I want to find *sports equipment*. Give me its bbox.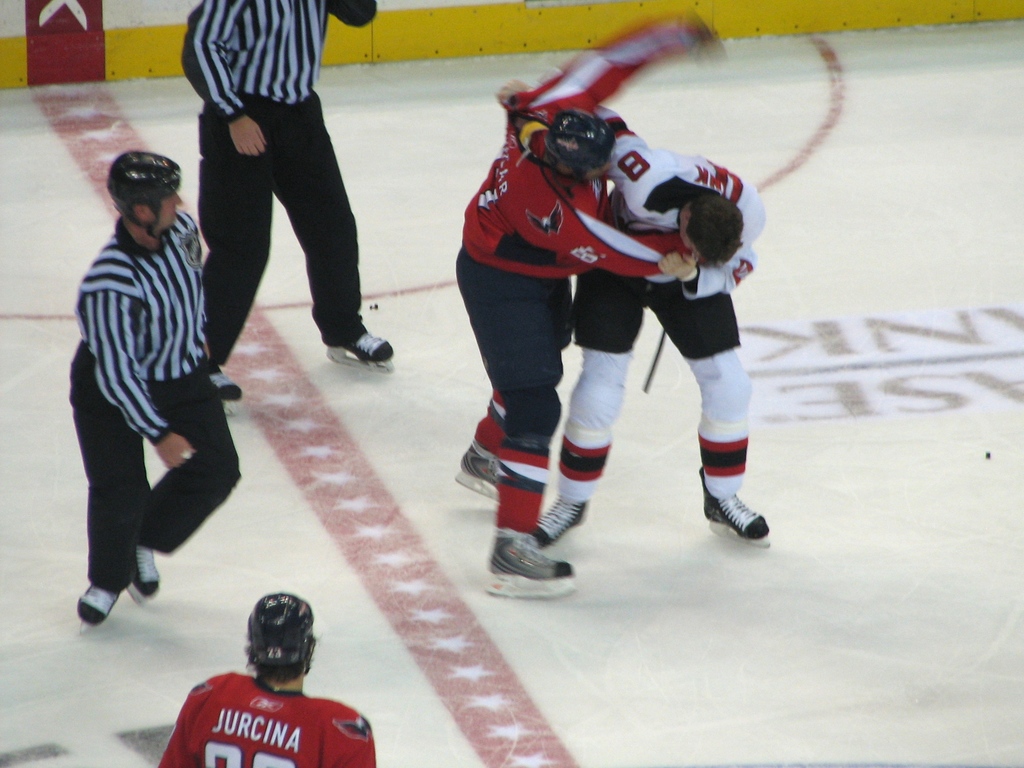
(left=327, top=343, right=397, bottom=372).
